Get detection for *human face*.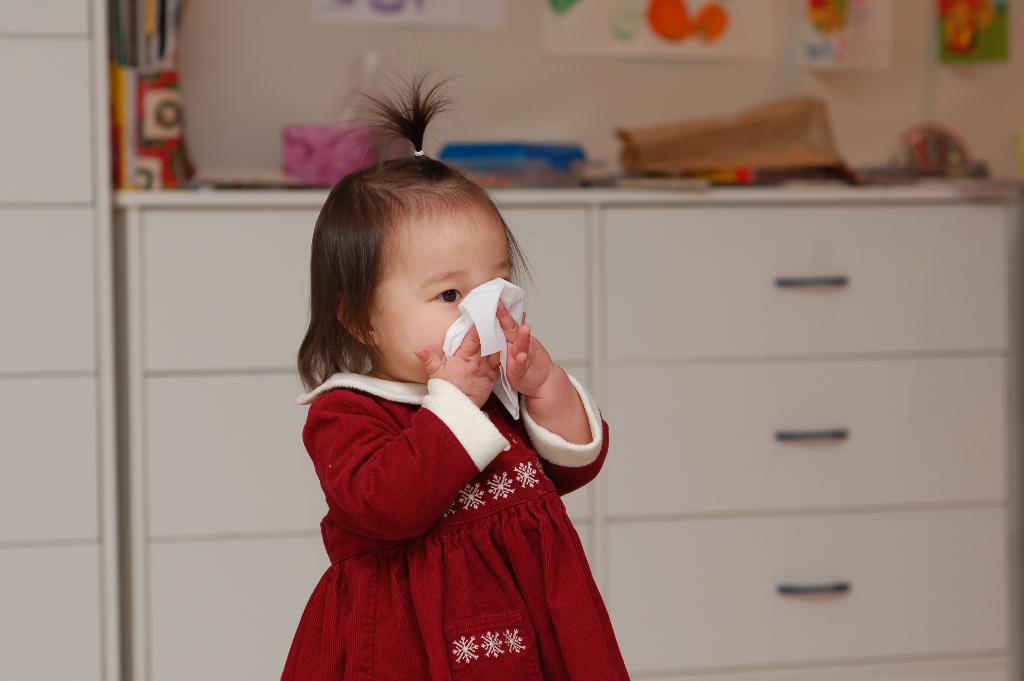
Detection: detection(371, 202, 508, 384).
